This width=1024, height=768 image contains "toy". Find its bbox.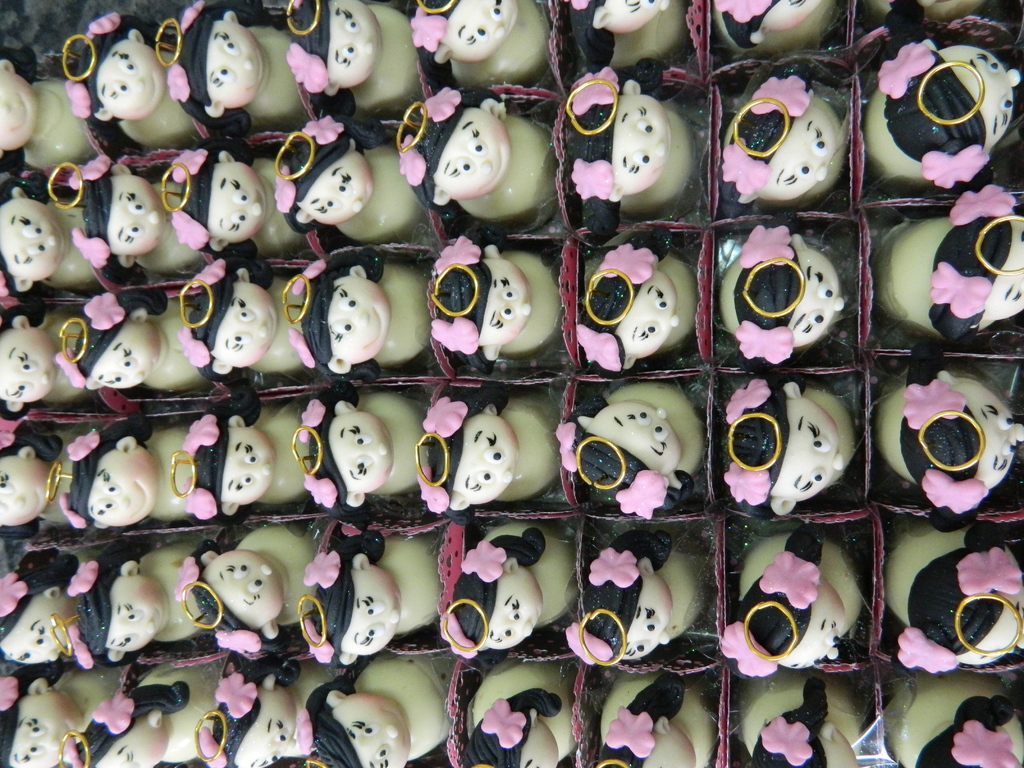
(595,669,719,767).
